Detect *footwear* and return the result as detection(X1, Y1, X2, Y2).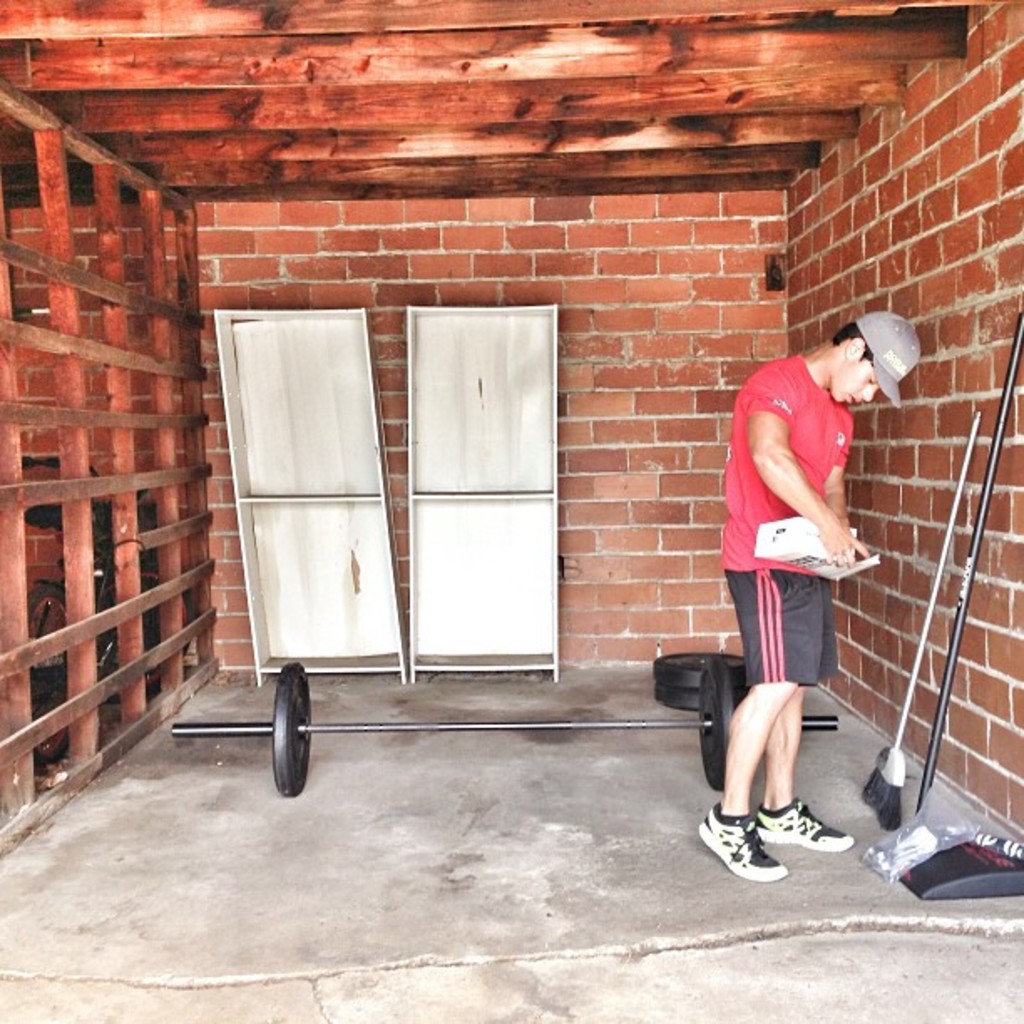
detection(703, 813, 820, 890).
